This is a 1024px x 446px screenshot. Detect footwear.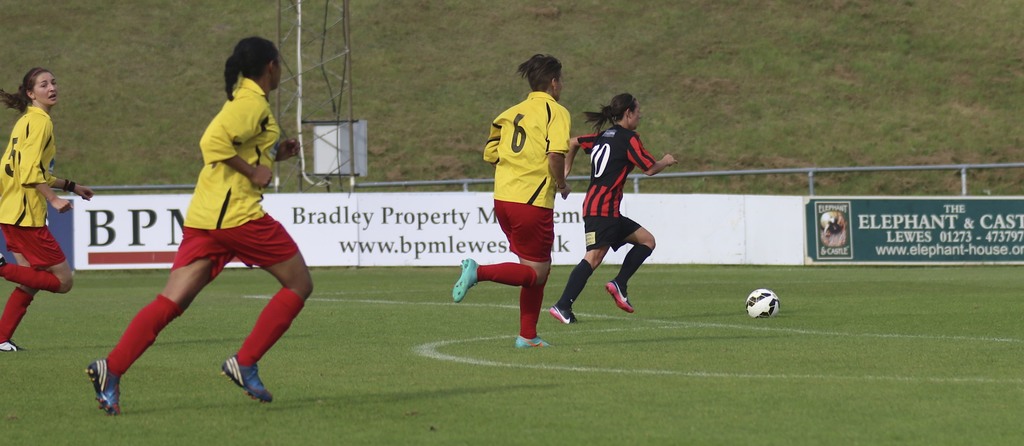
[left=0, top=341, right=24, bottom=354].
